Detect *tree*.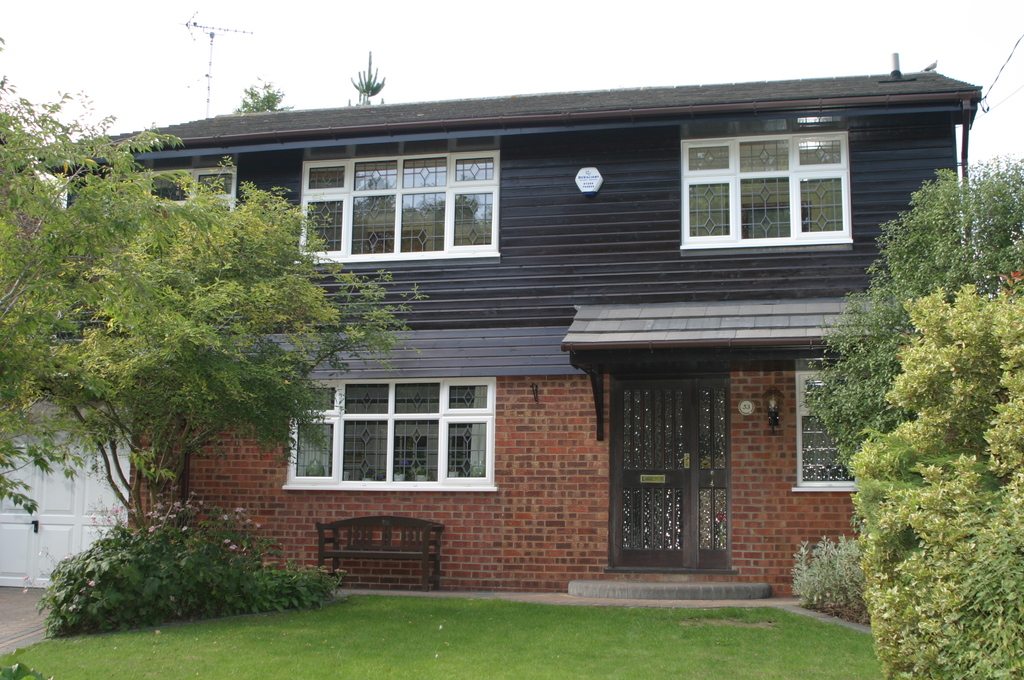
Detected at (849, 282, 1023, 679).
